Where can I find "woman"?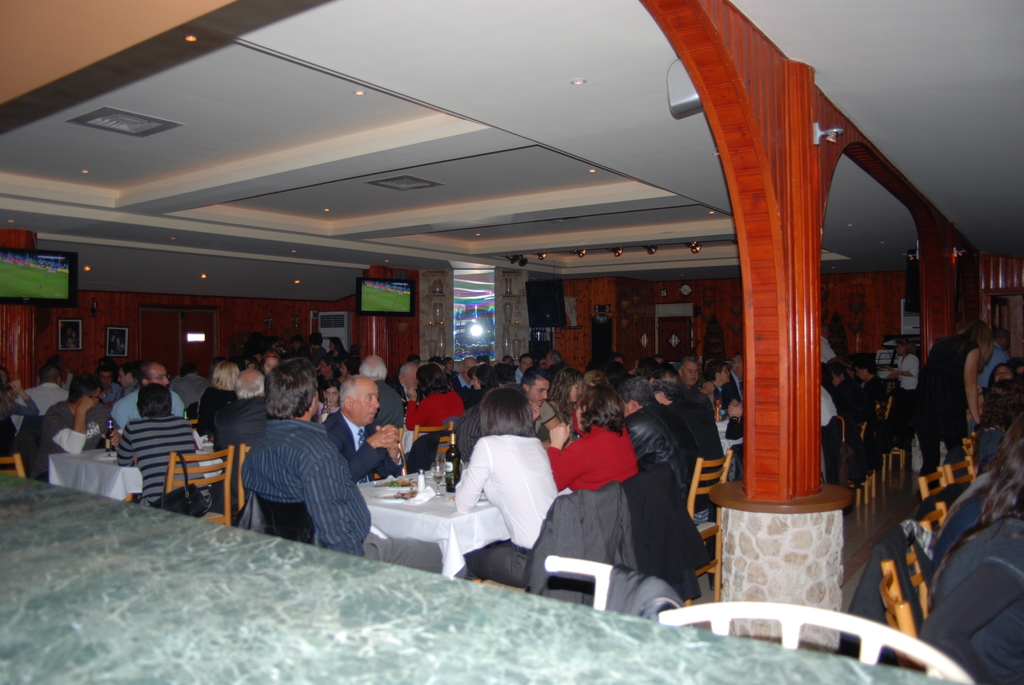
You can find it at region(547, 384, 643, 497).
